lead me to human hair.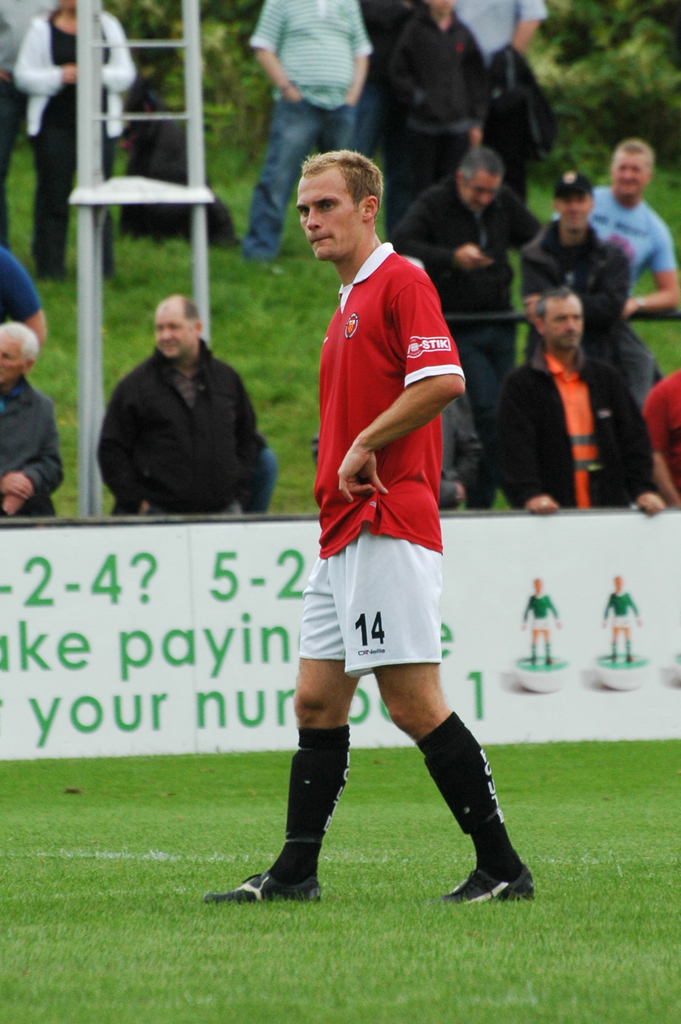
Lead to {"x1": 181, "y1": 296, "x2": 202, "y2": 333}.
